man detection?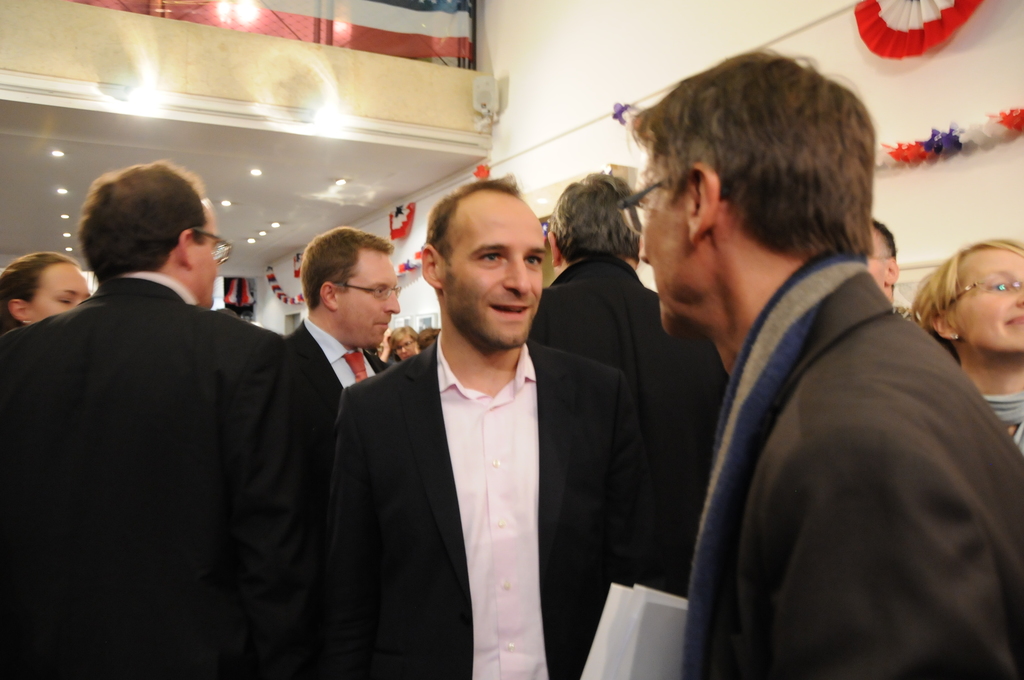
<box>336,180,601,670</box>
